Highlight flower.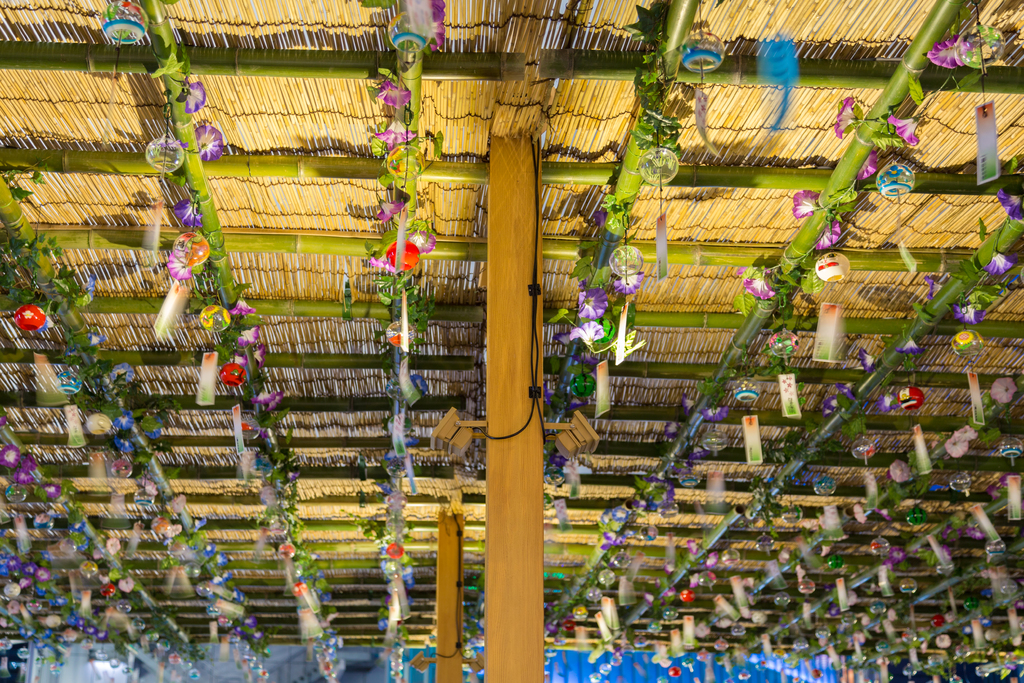
Highlighted region: [570,344,596,373].
